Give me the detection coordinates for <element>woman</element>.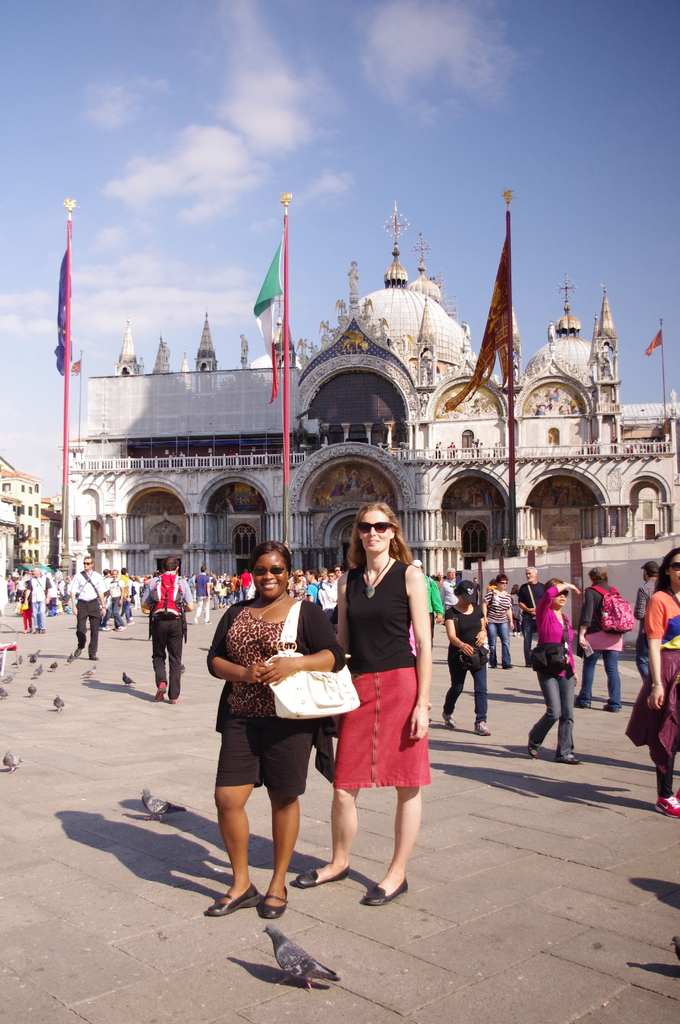
pyautogui.locateOnScreen(571, 563, 626, 714).
